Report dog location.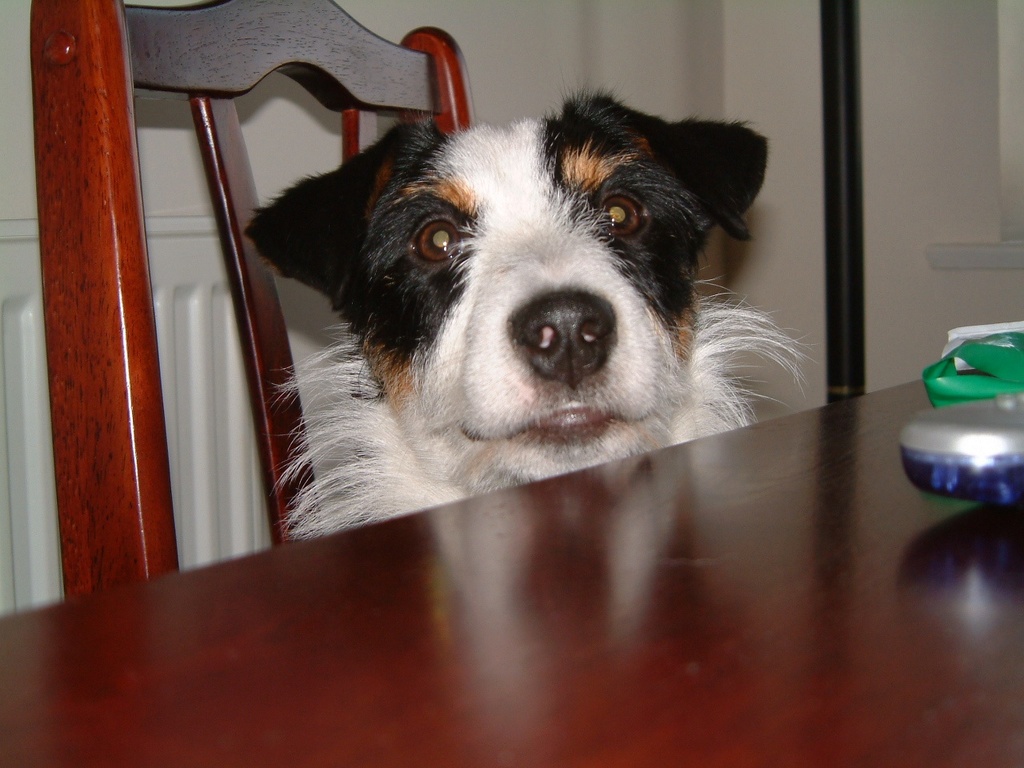
Report: [237,70,813,547].
